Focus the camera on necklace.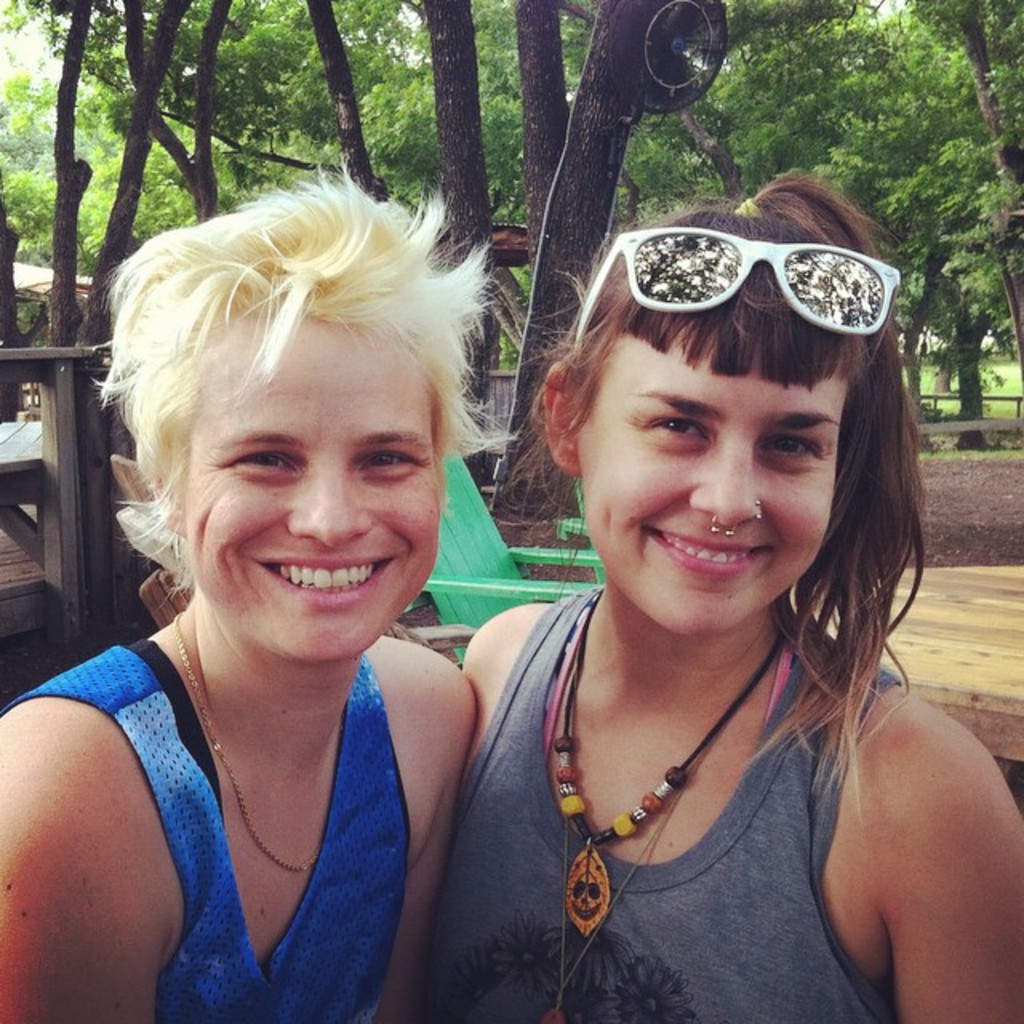
Focus region: detection(547, 635, 733, 1022).
